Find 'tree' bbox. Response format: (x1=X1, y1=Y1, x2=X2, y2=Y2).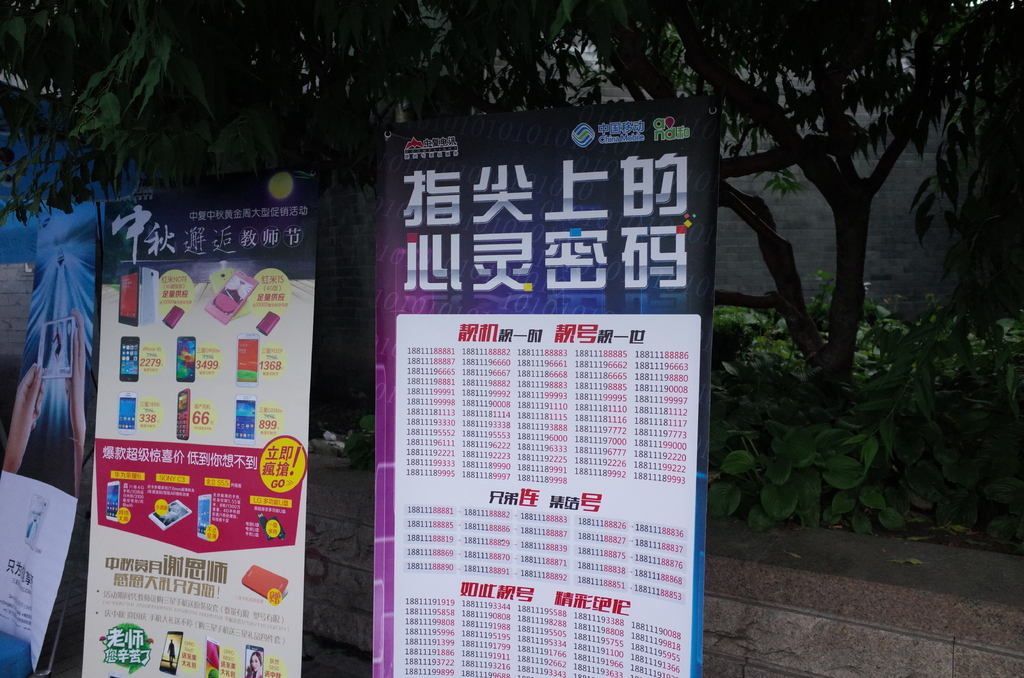
(x1=0, y1=0, x2=1023, y2=431).
